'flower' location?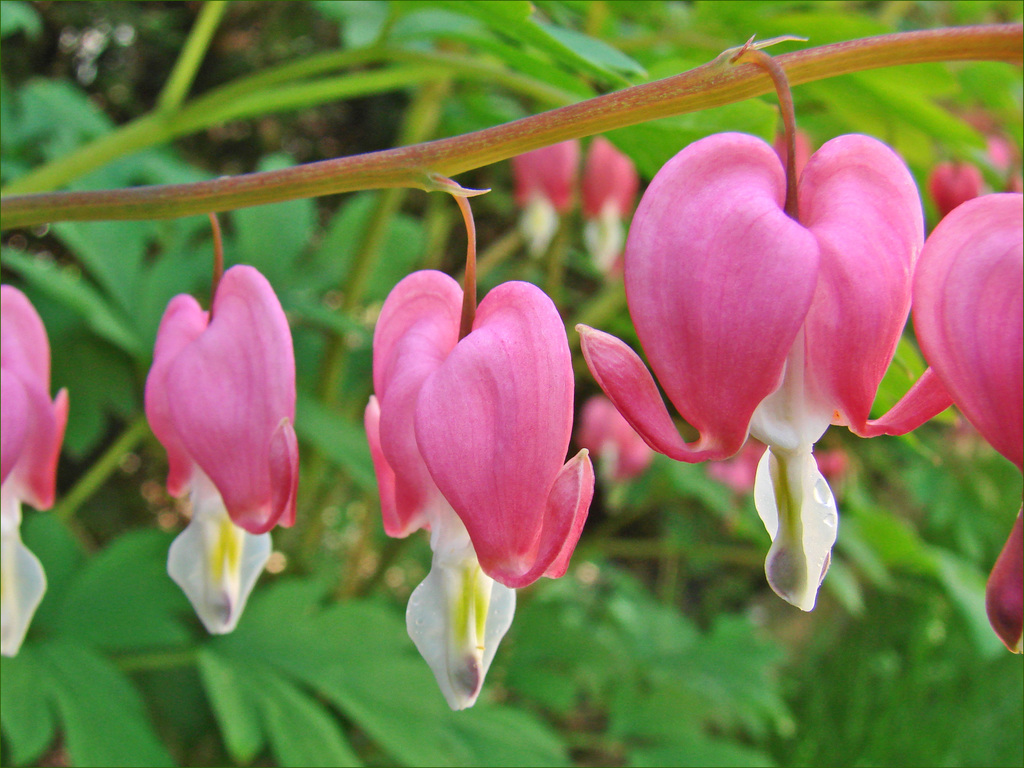
<box>362,180,595,705</box>
